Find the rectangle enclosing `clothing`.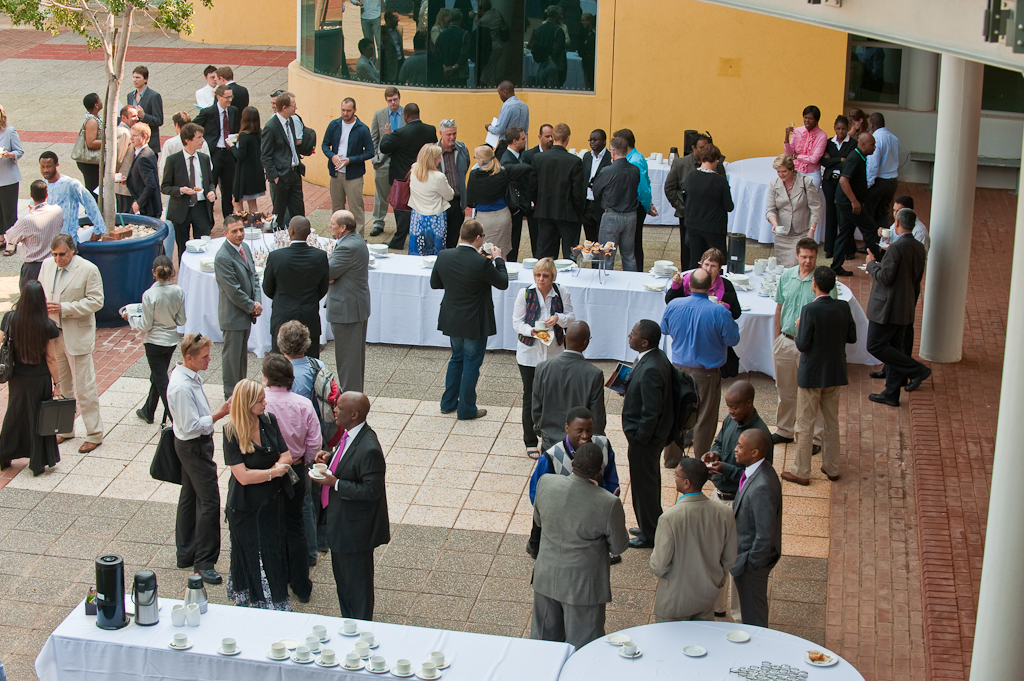
rect(442, 129, 465, 230).
